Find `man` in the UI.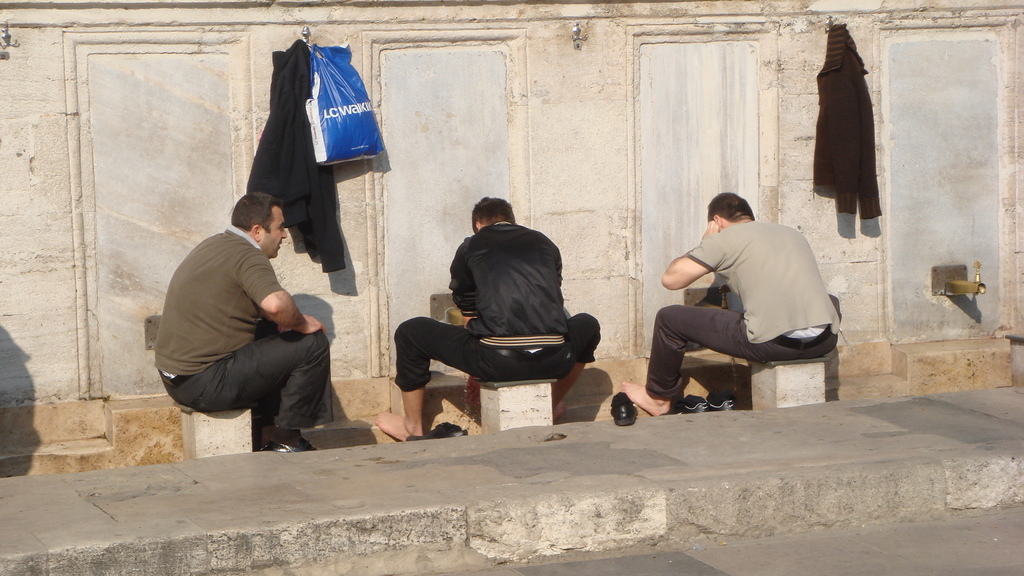
UI element at crop(150, 191, 342, 459).
